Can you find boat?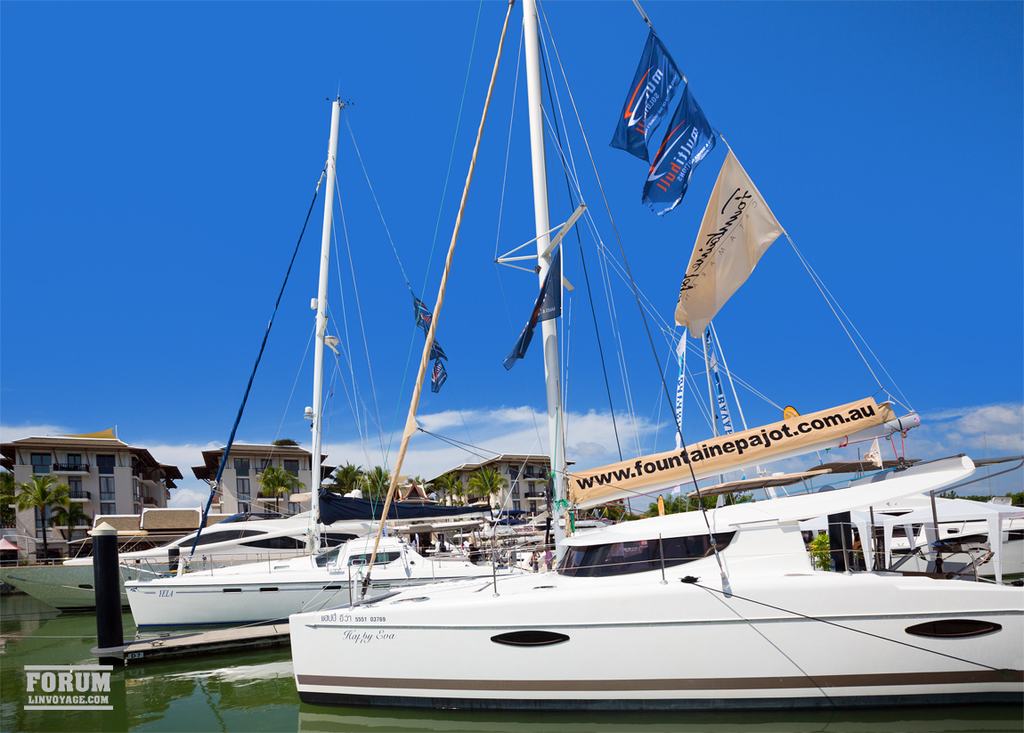
Yes, bounding box: bbox=(788, 474, 1023, 564).
